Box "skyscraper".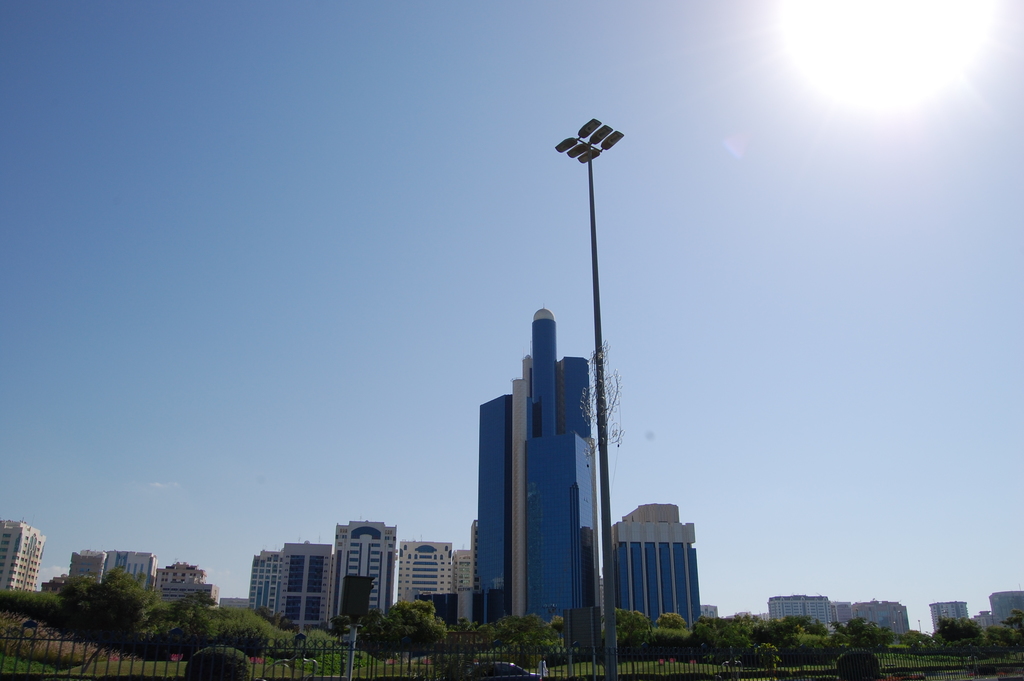
[left=609, top=504, right=696, bottom=637].
